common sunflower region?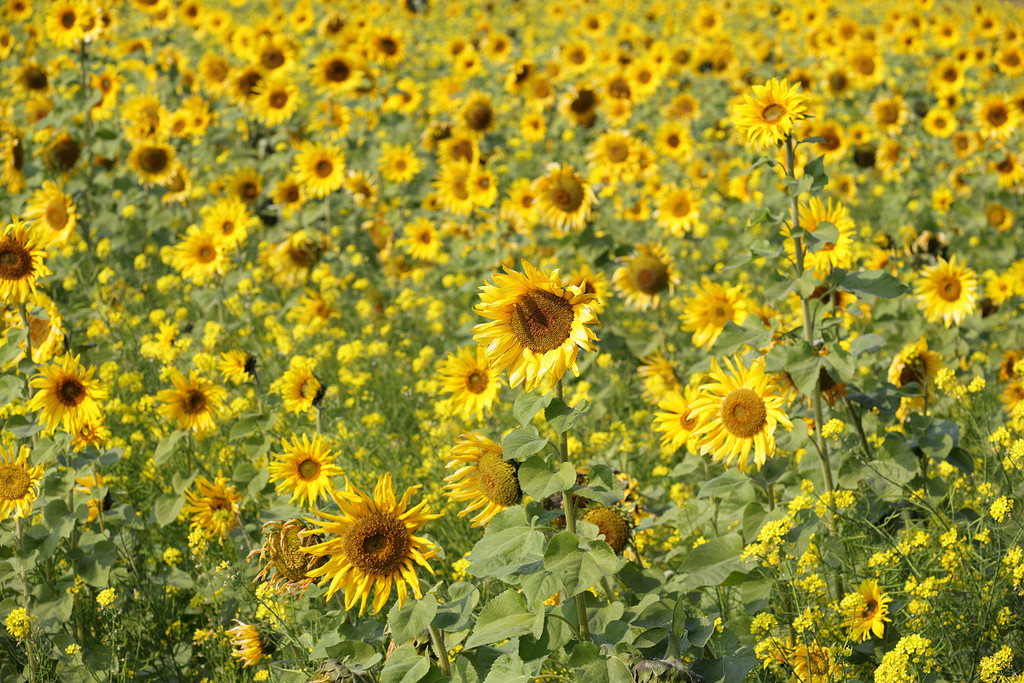
pyautogui.locateOnScreen(0, 443, 51, 517)
